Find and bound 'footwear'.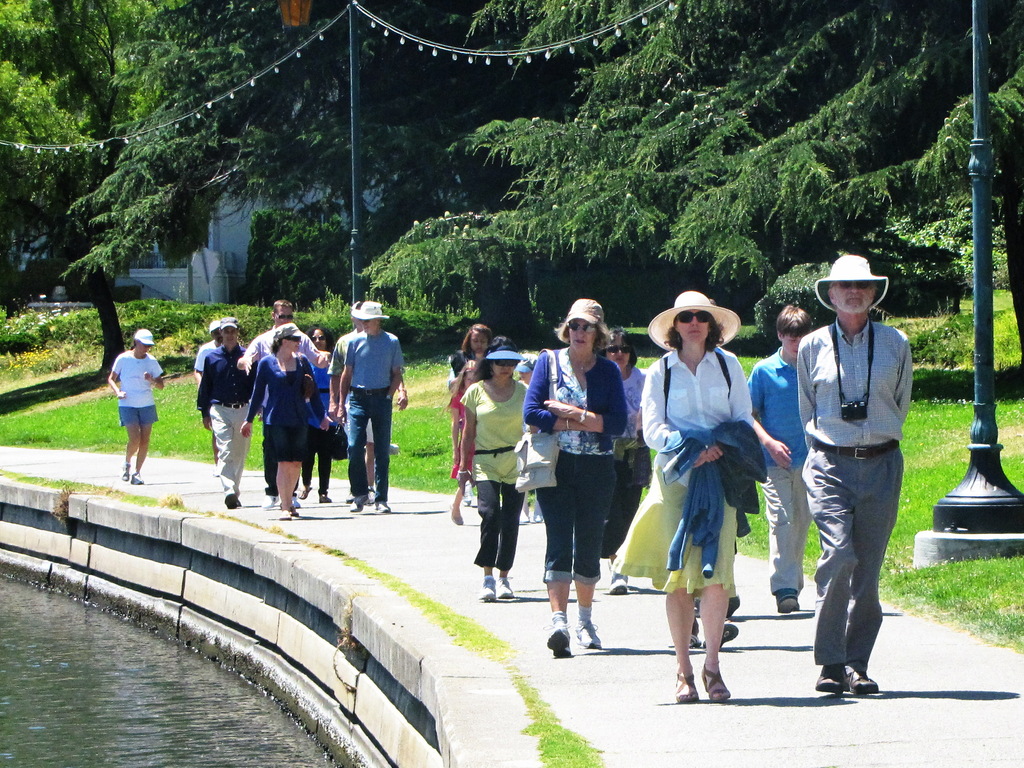
Bound: box(131, 474, 143, 483).
